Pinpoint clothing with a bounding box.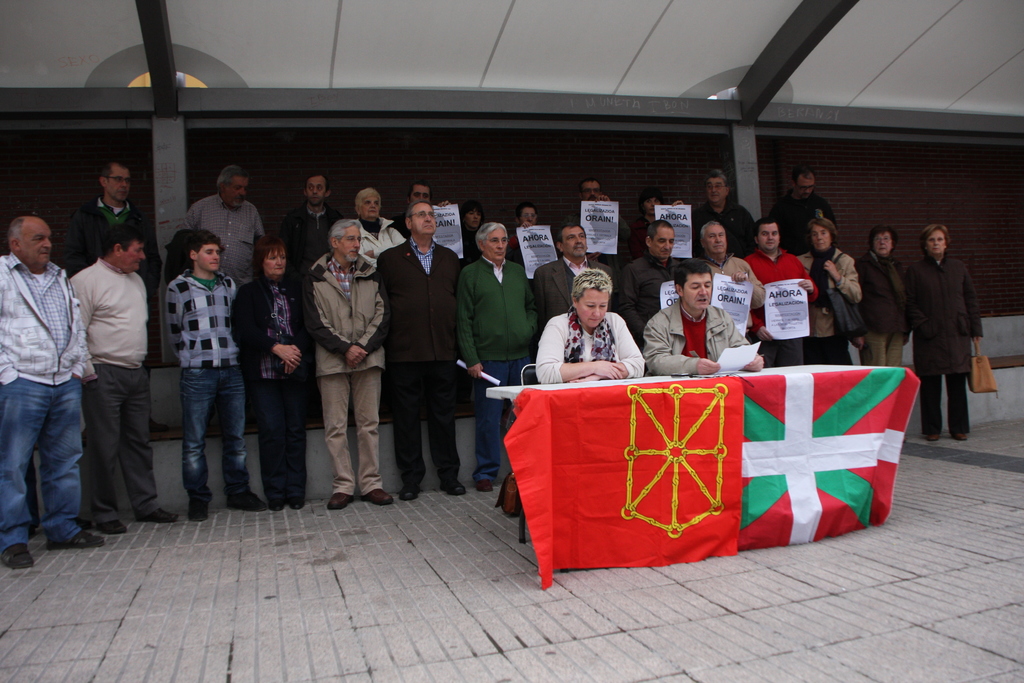
pyautogui.locateOnScreen(534, 267, 641, 381).
